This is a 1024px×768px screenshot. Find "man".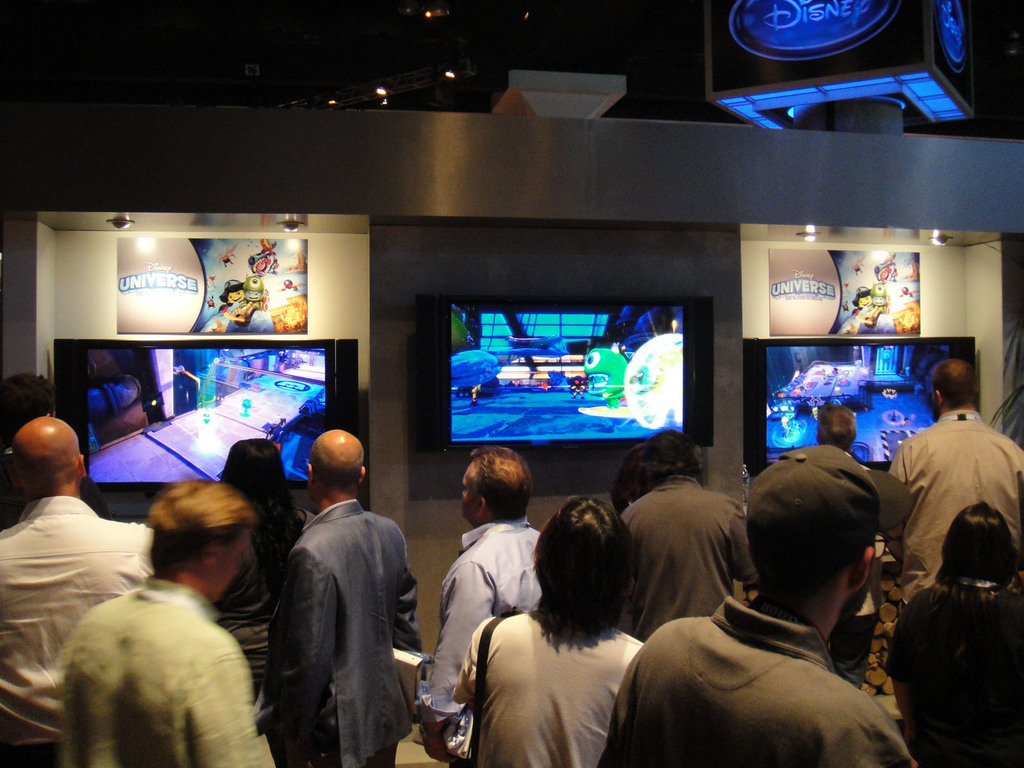
Bounding box: pyautogui.locateOnScreen(452, 490, 644, 767).
